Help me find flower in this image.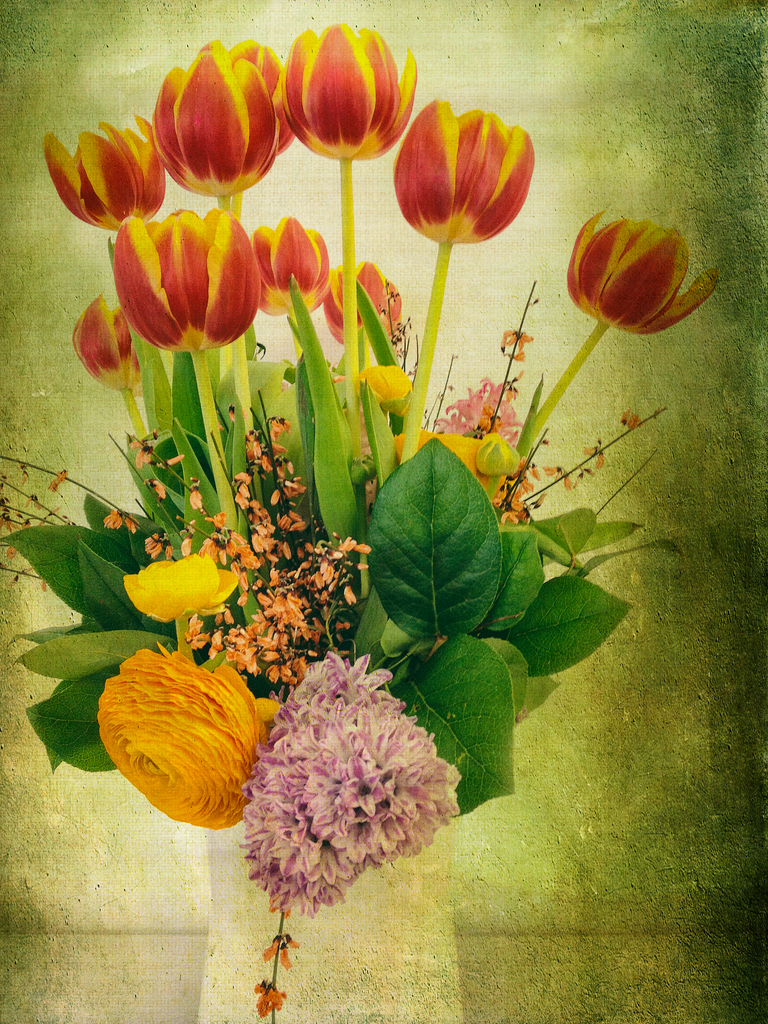
Found it: (left=111, top=556, right=247, bottom=639).
